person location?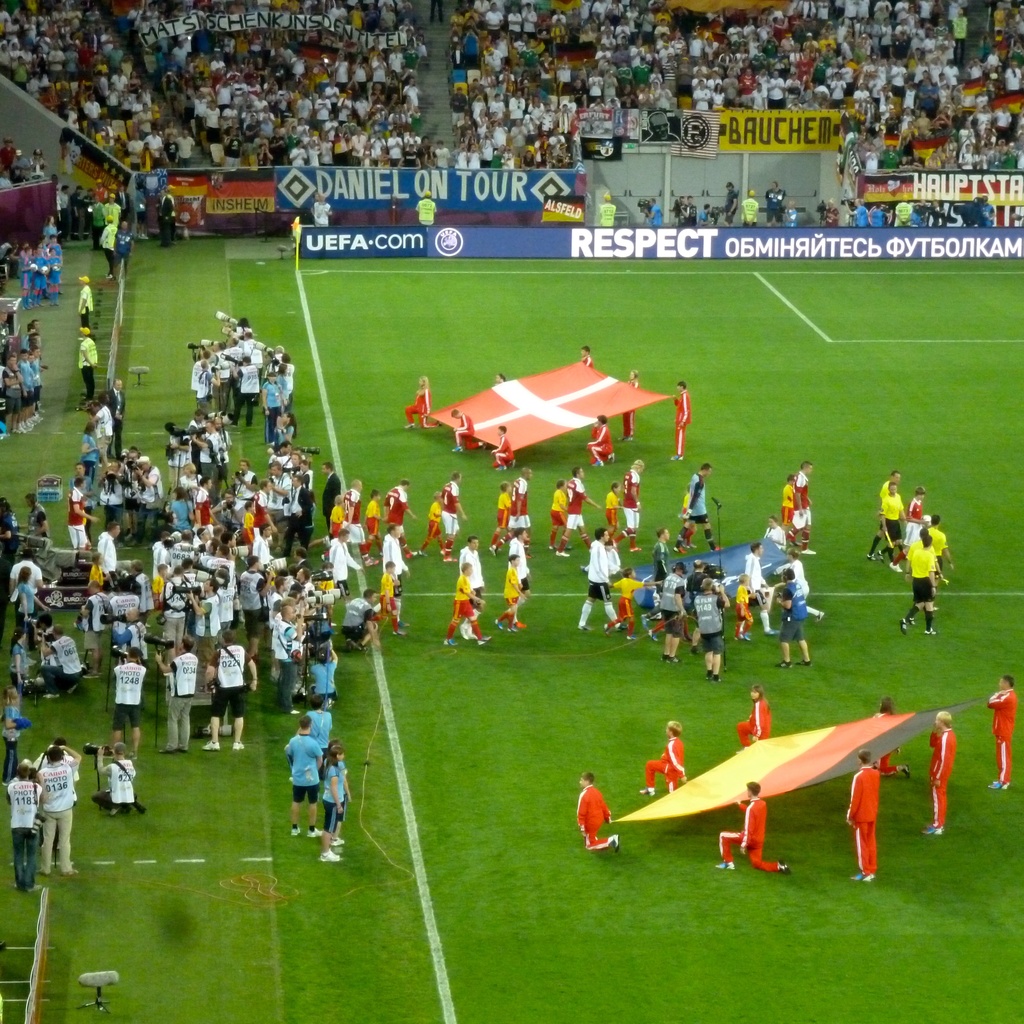
509/465/531/536
